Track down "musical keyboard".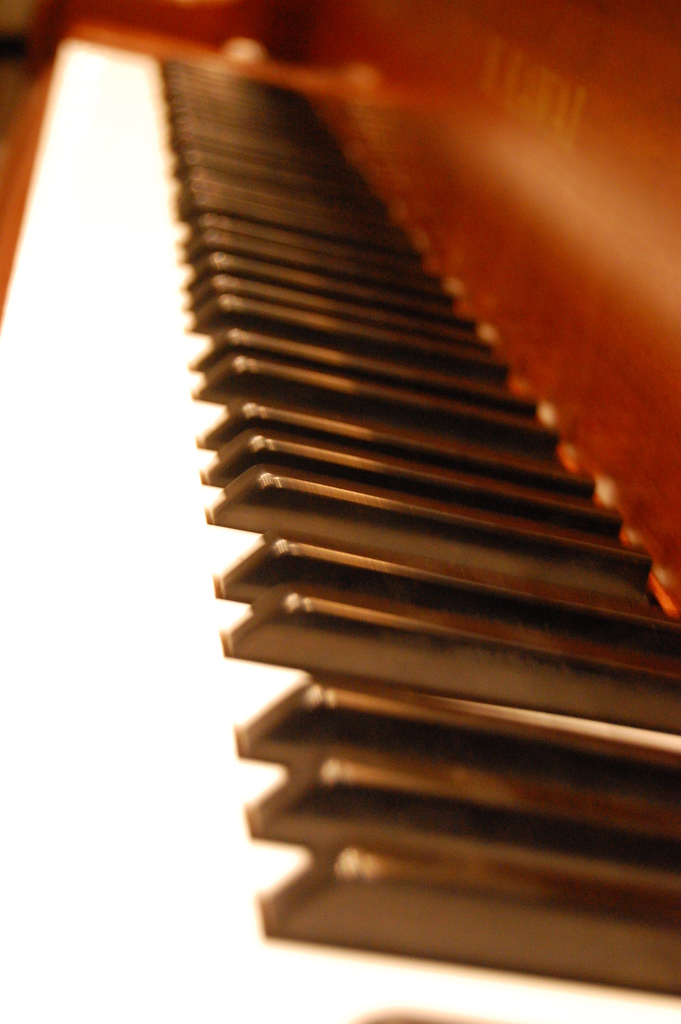
Tracked to [0,33,680,1023].
